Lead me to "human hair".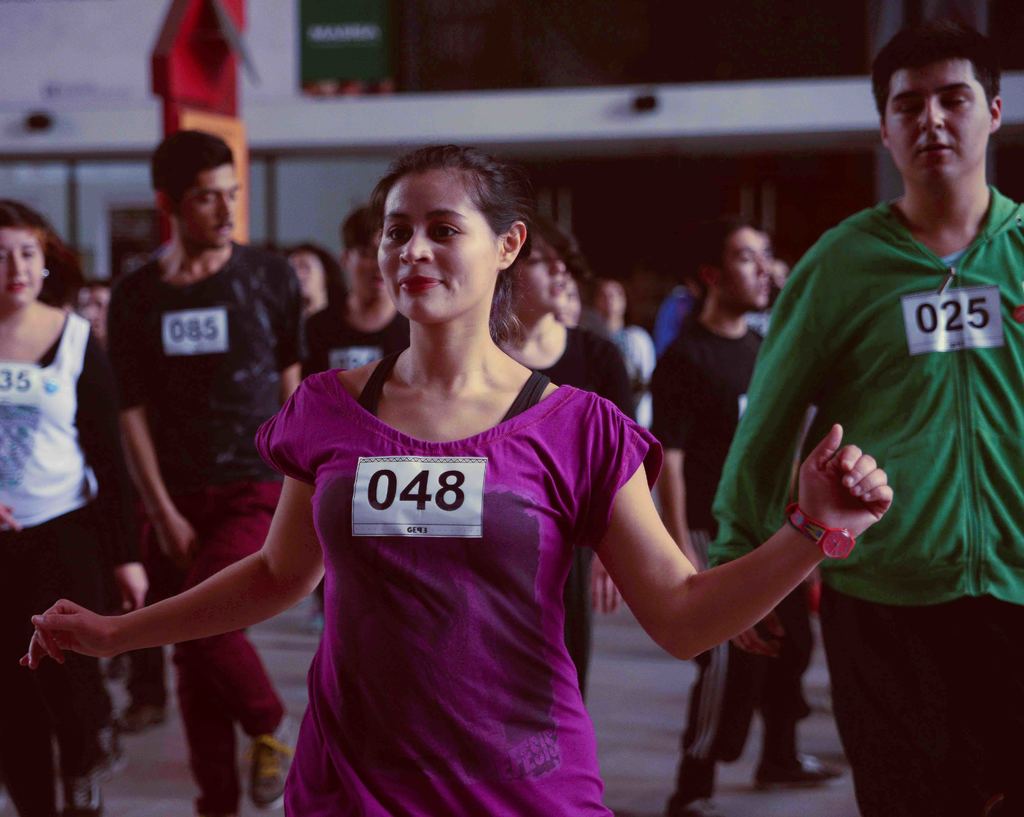
Lead to 149:130:236:217.
